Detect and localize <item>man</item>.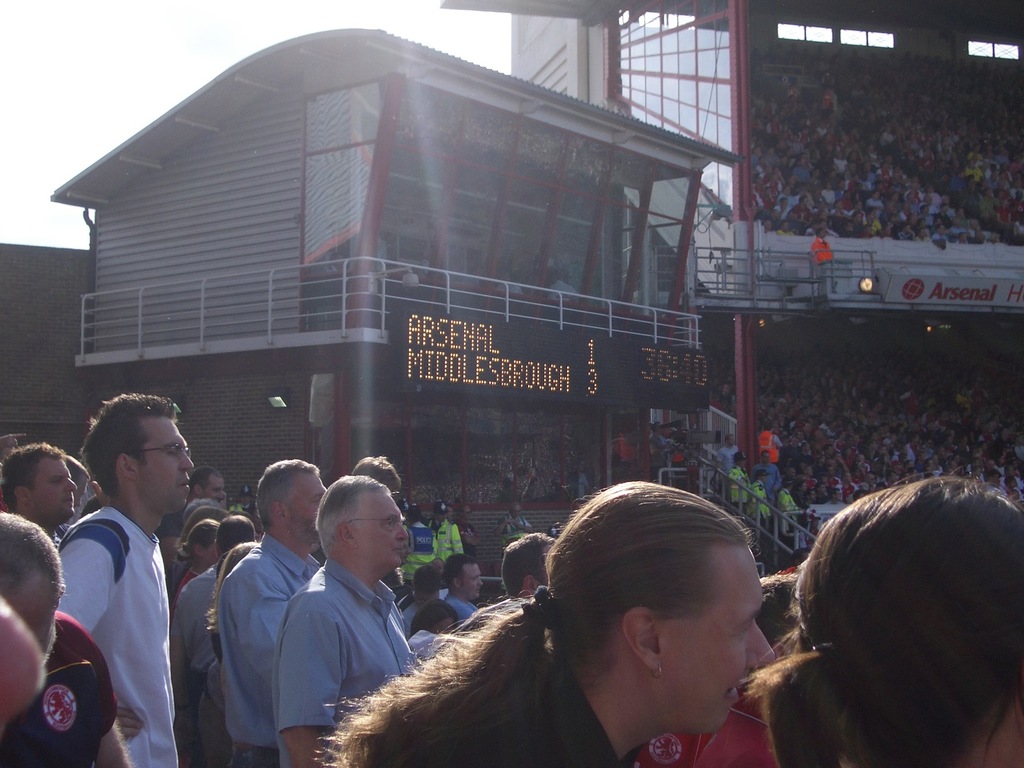
Localized at Rect(441, 549, 481, 617).
